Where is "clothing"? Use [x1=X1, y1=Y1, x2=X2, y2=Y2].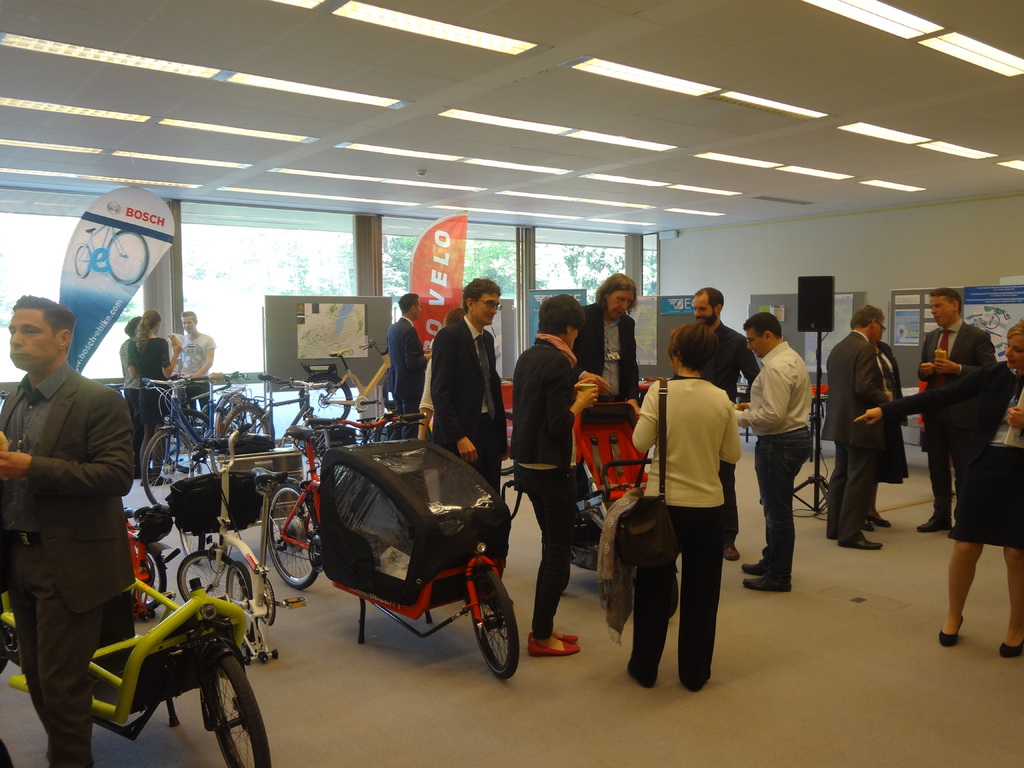
[x1=575, y1=300, x2=647, y2=405].
